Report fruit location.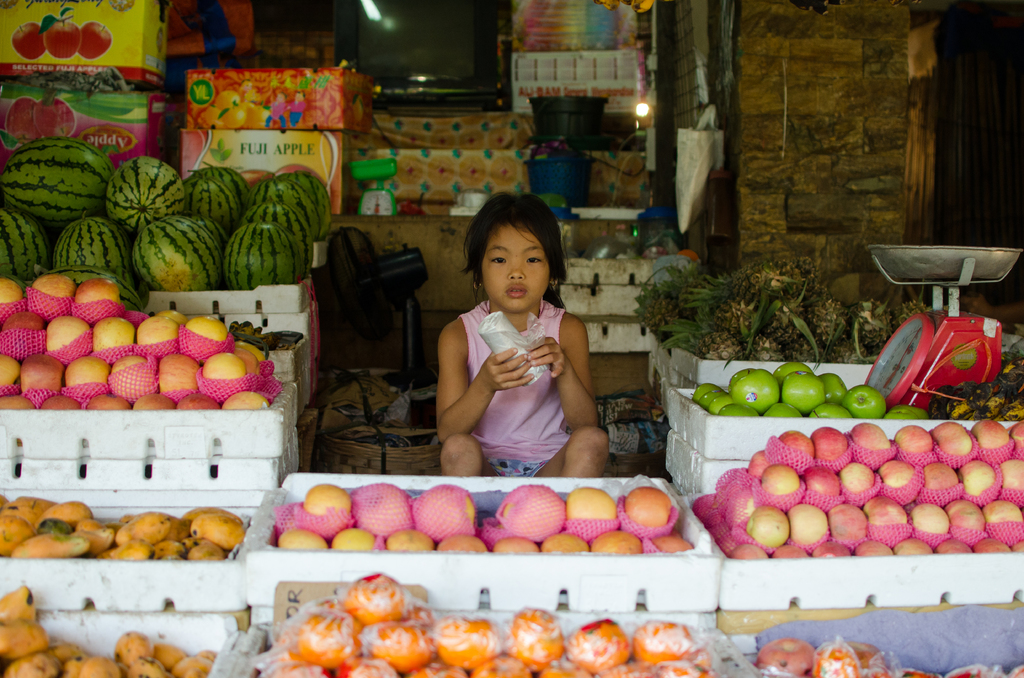
Report: [300,483,356,528].
